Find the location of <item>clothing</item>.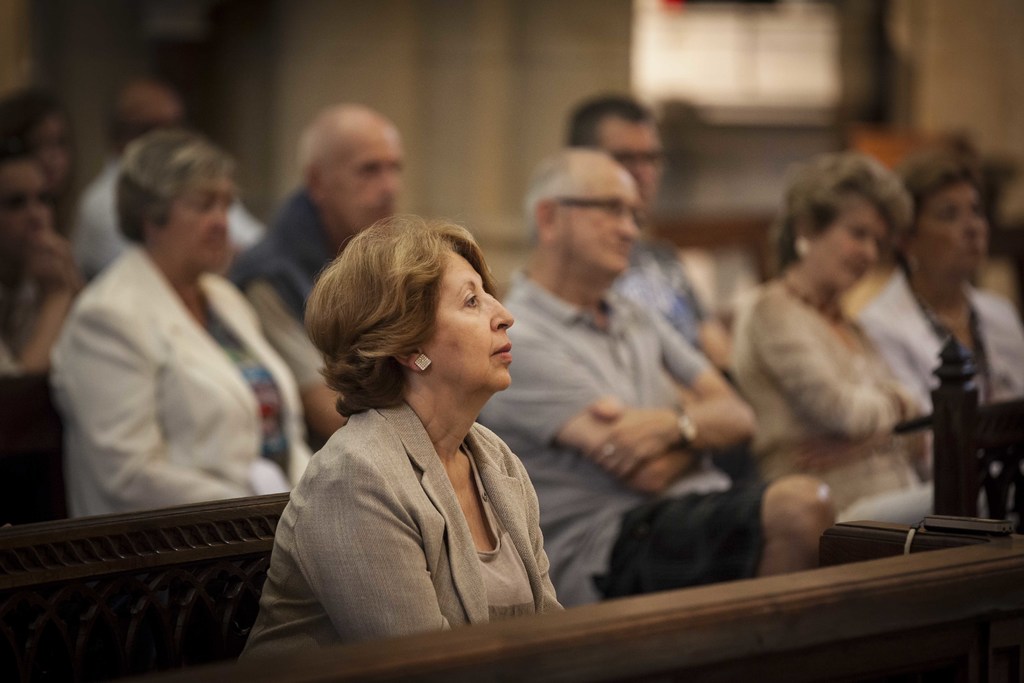
Location: bbox(38, 245, 314, 516).
